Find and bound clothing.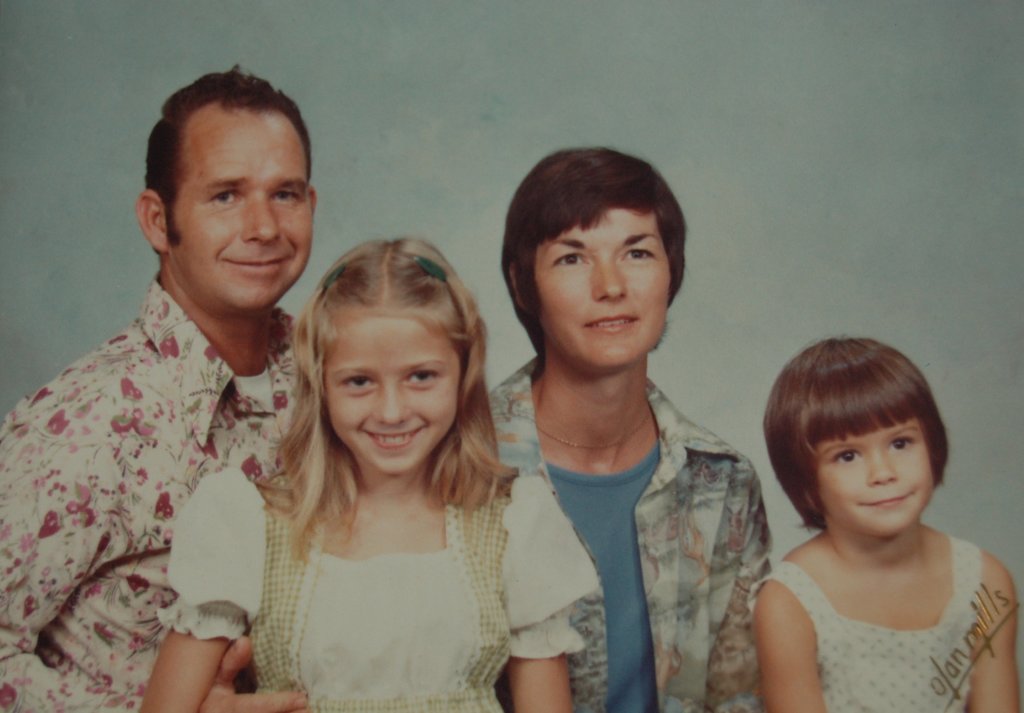
Bound: (157, 456, 597, 712).
